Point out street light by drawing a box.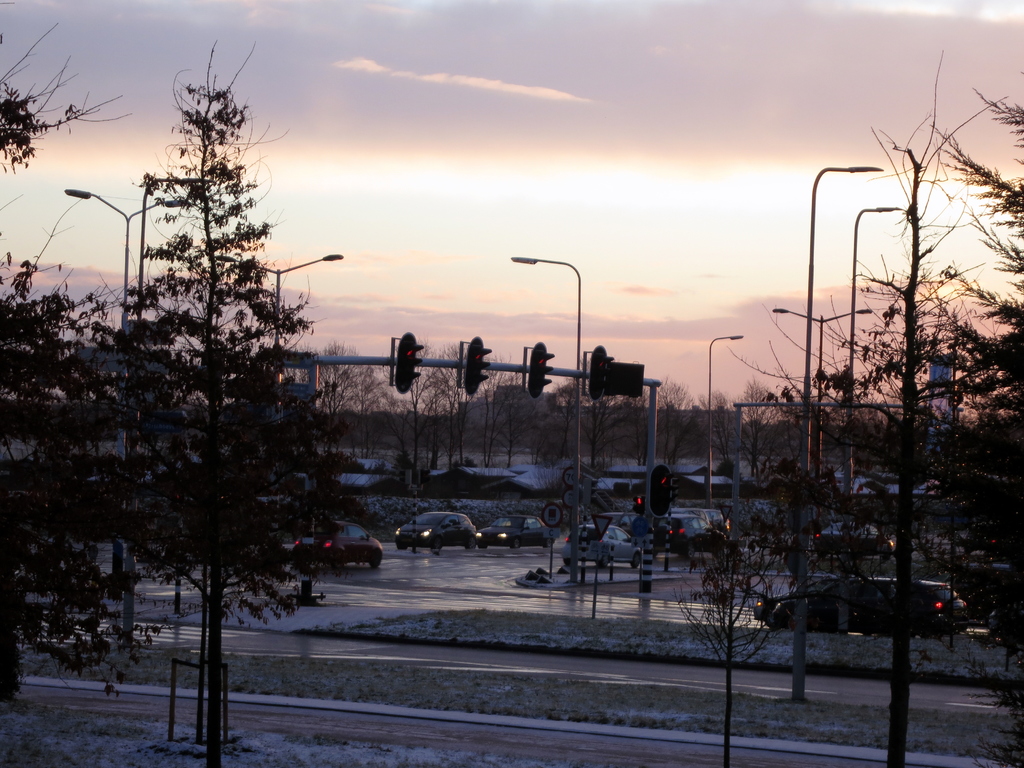
region(838, 196, 908, 633).
